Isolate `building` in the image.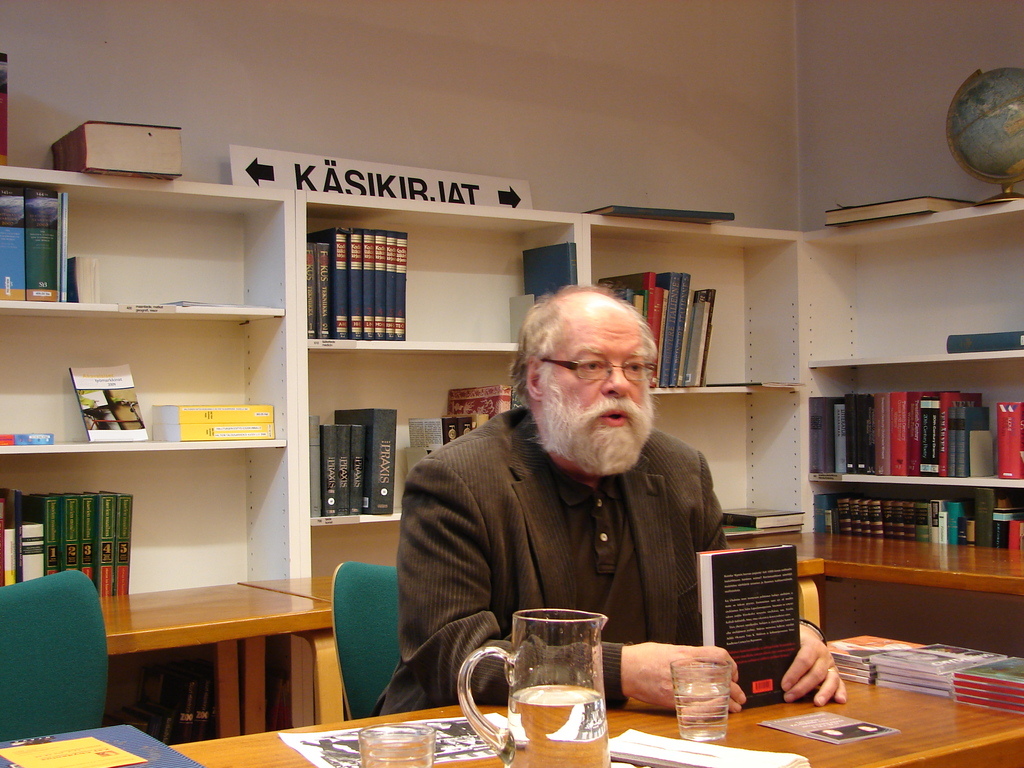
Isolated region: pyautogui.locateOnScreen(0, 0, 1023, 767).
